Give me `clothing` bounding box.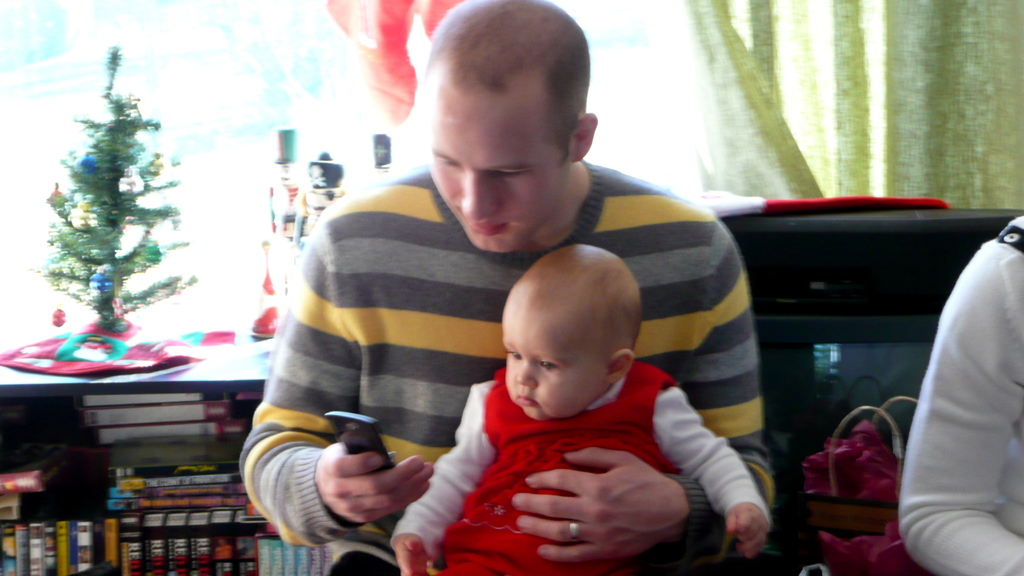
881 172 1023 575.
